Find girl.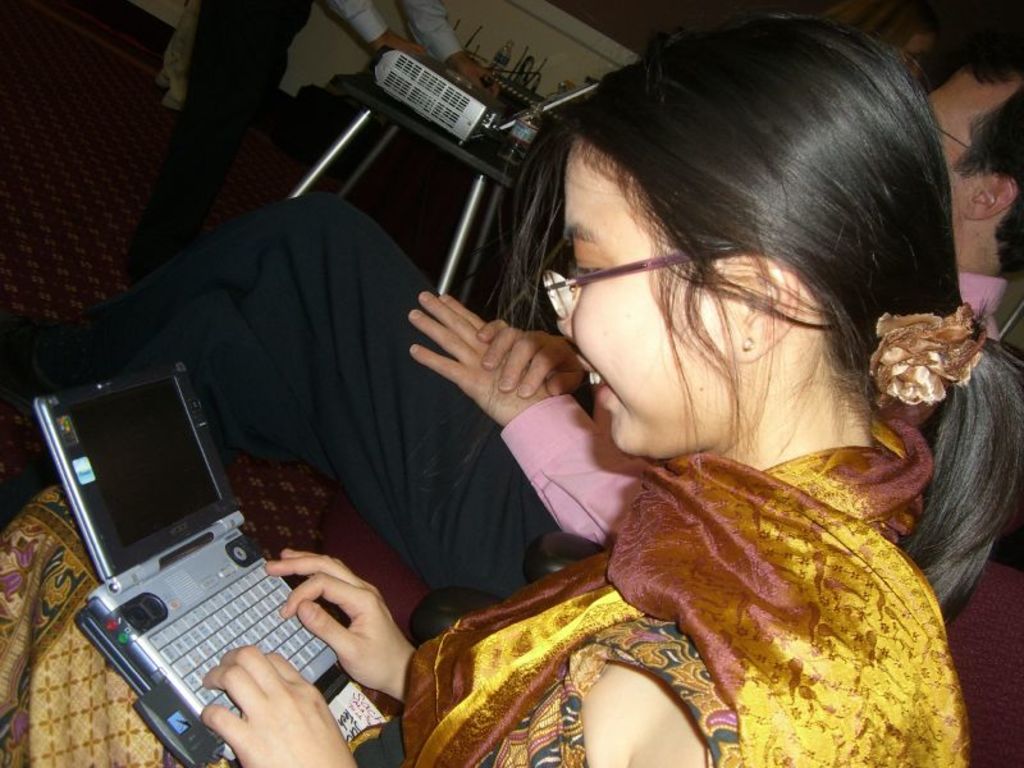
196/8/1023/767.
